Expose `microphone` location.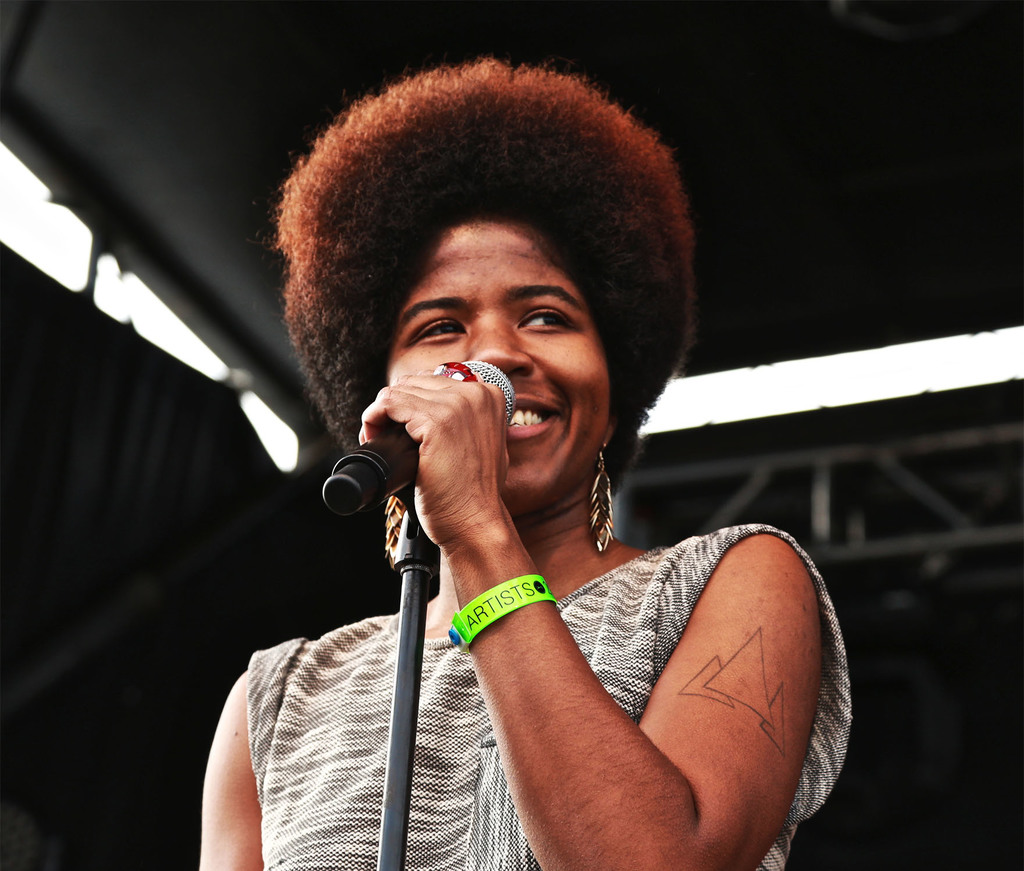
Exposed at 319, 353, 517, 534.
